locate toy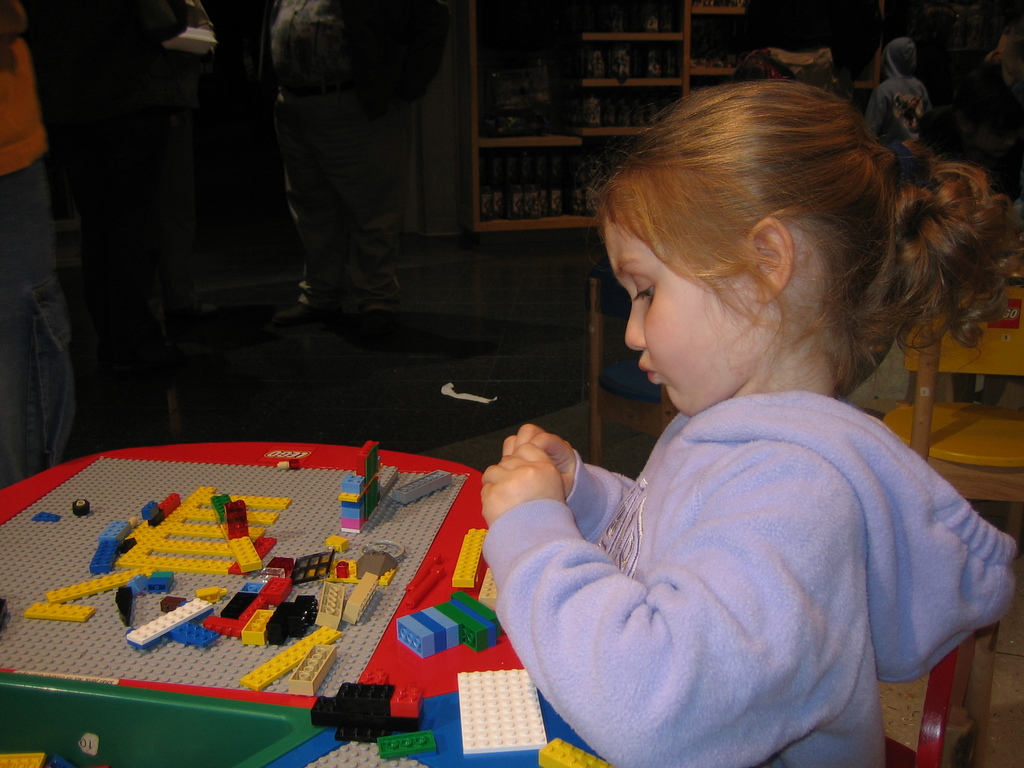
box(174, 616, 223, 651)
